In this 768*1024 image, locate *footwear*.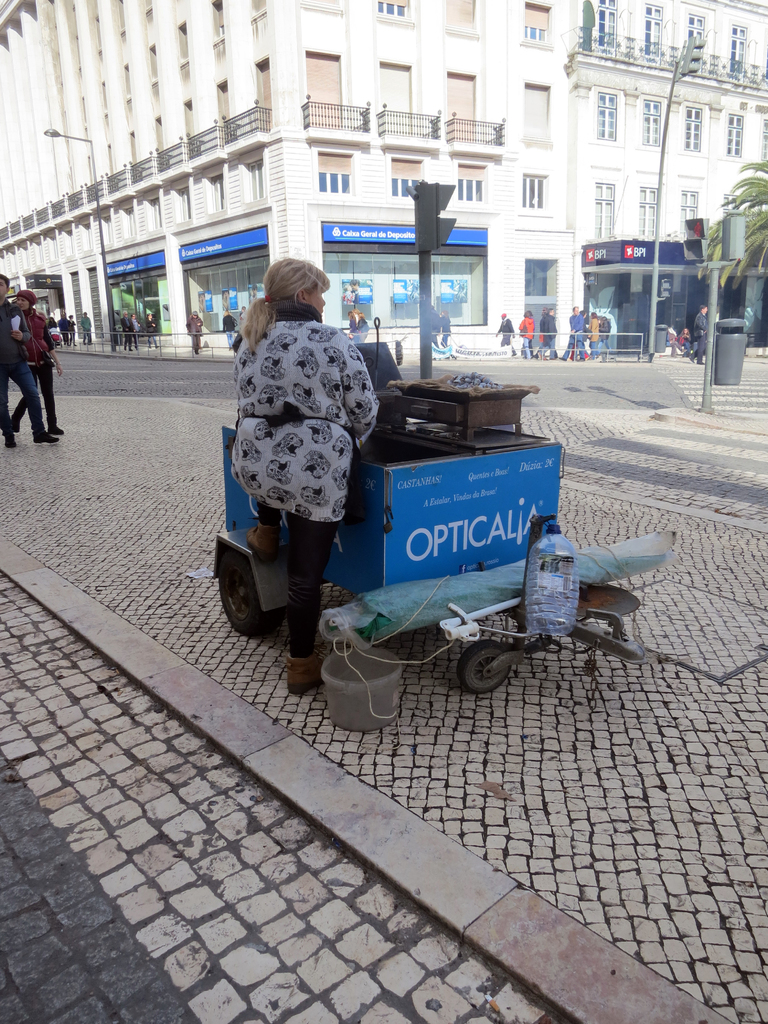
Bounding box: x1=29, y1=436, x2=57, y2=444.
